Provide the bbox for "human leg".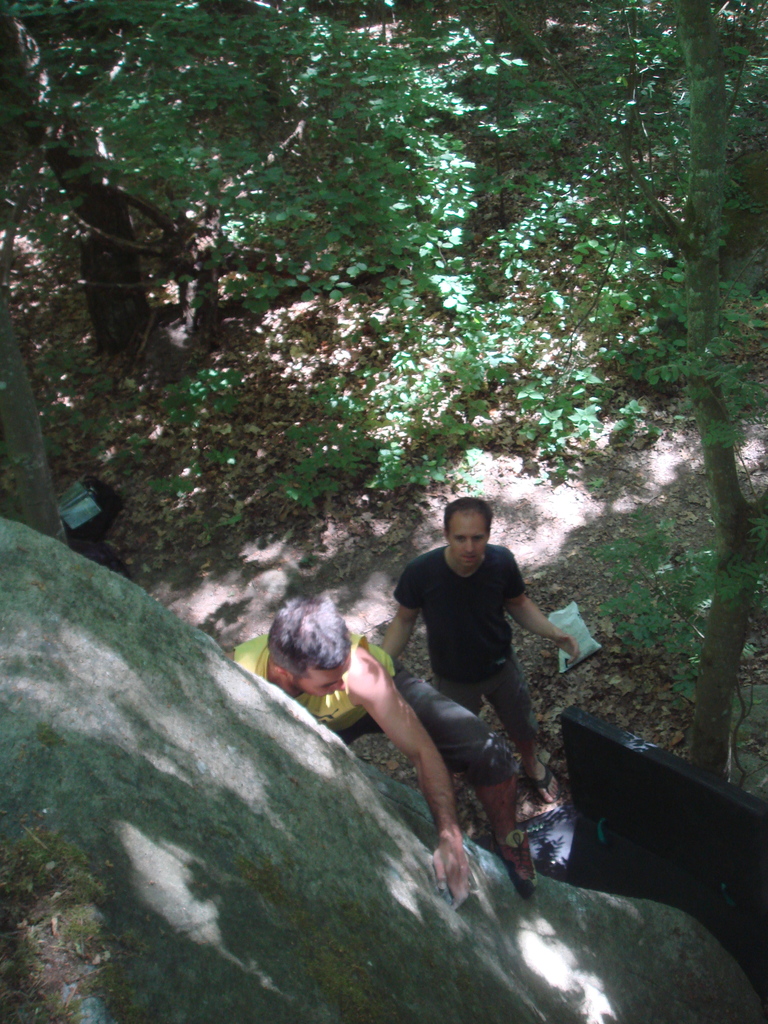
{"left": 429, "top": 676, "right": 487, "bottom": 713}.
